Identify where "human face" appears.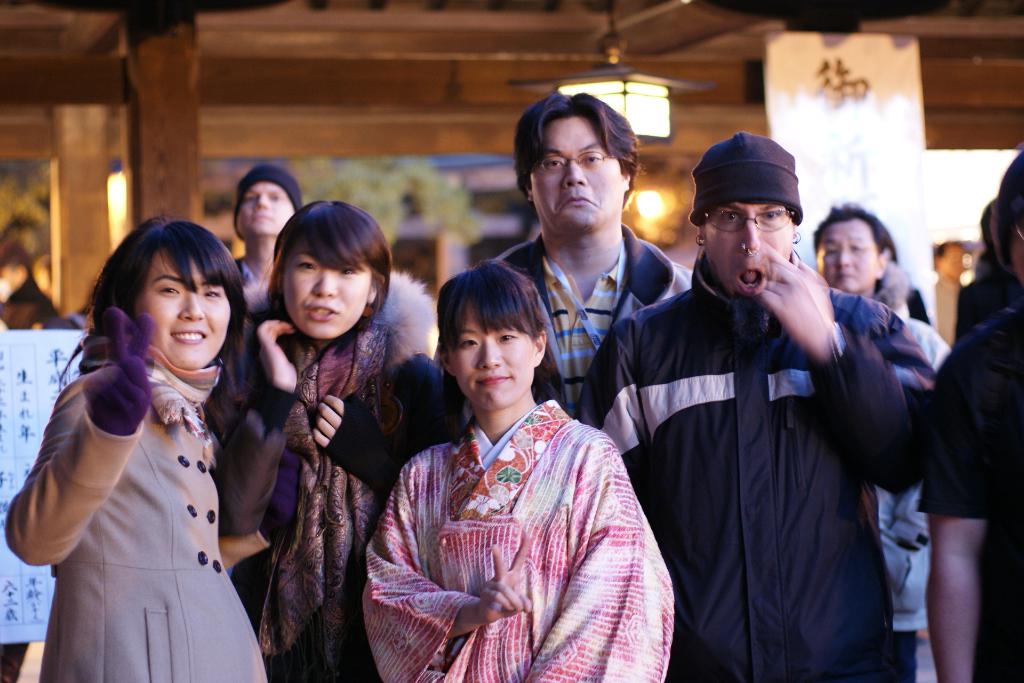
Appears at [708, 203, 792, 288].
